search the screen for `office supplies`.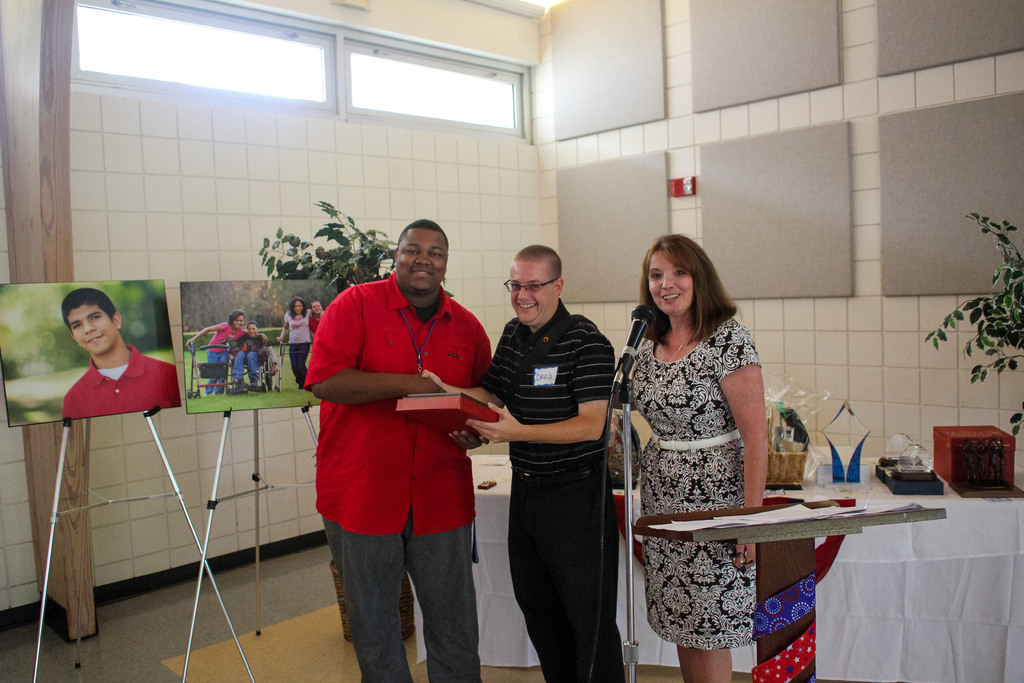
Found at 173,273,316,682.
